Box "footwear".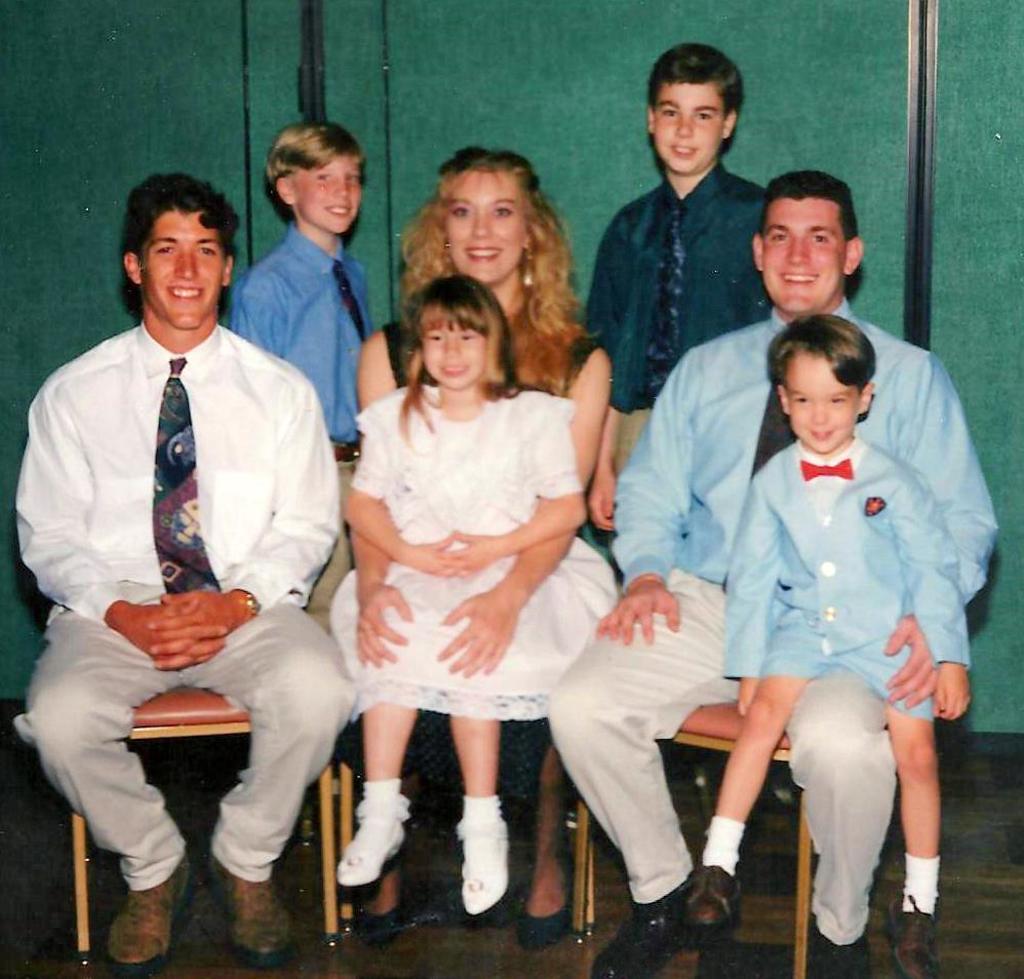
(592, 870, 698, 977).
